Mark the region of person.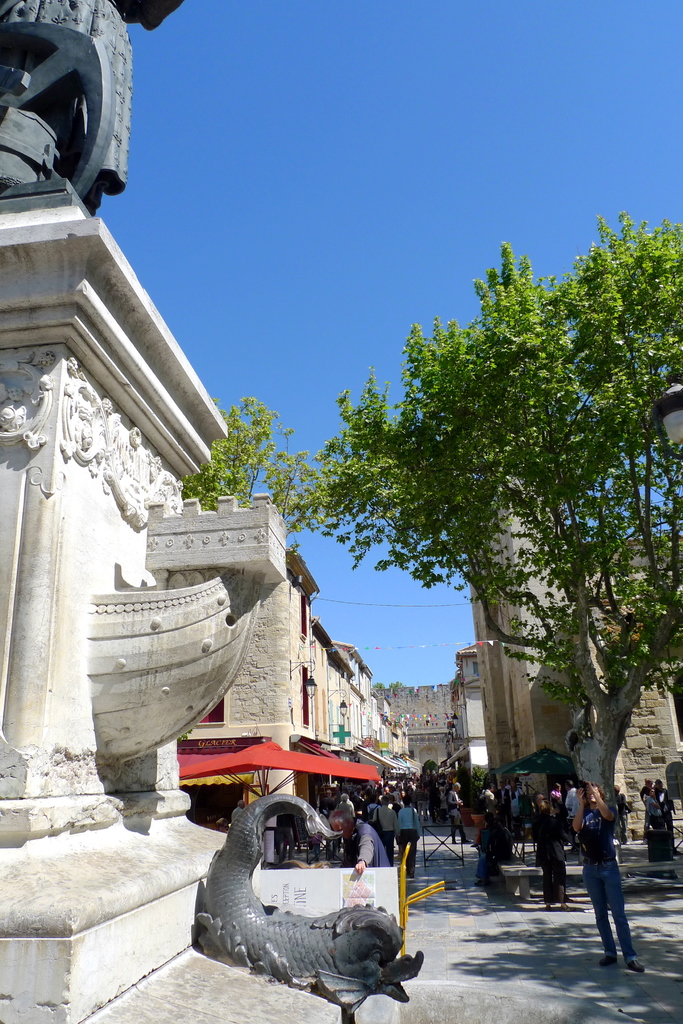
Region: [x1=570, y1=780, x2=639, y2=980].
